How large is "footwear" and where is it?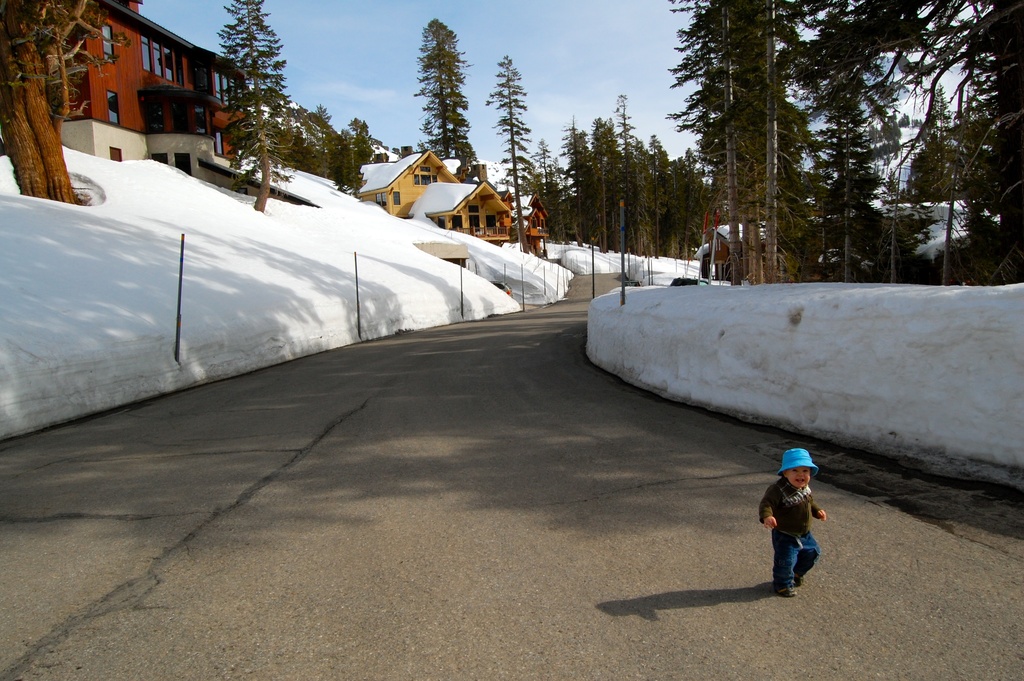
Bounding box: <bbox>776, 586, 797, 597</bbox>.
